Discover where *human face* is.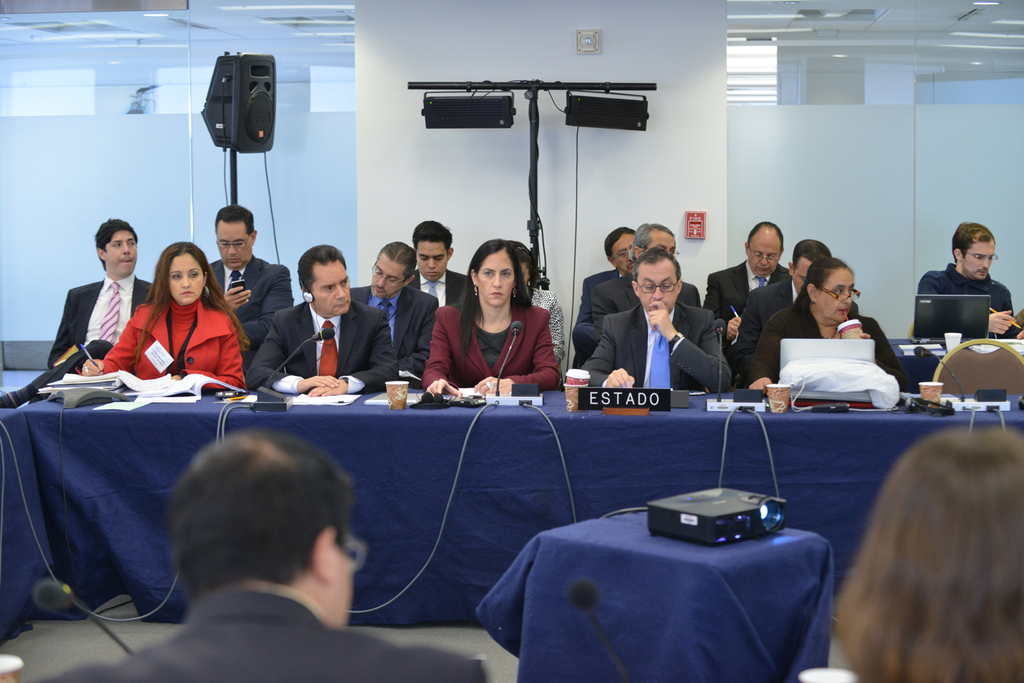
Discovered at <region>104, 231, 137, 279</region>.
